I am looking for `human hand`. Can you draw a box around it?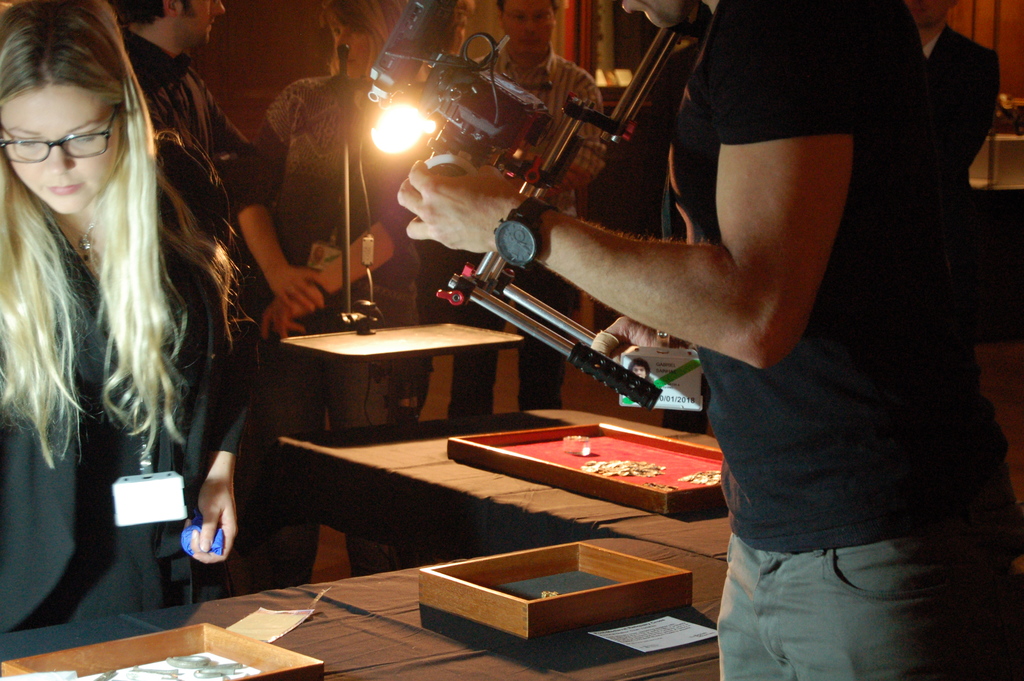
Sure, the bounding box is box=[588, 316, 676, 369].
